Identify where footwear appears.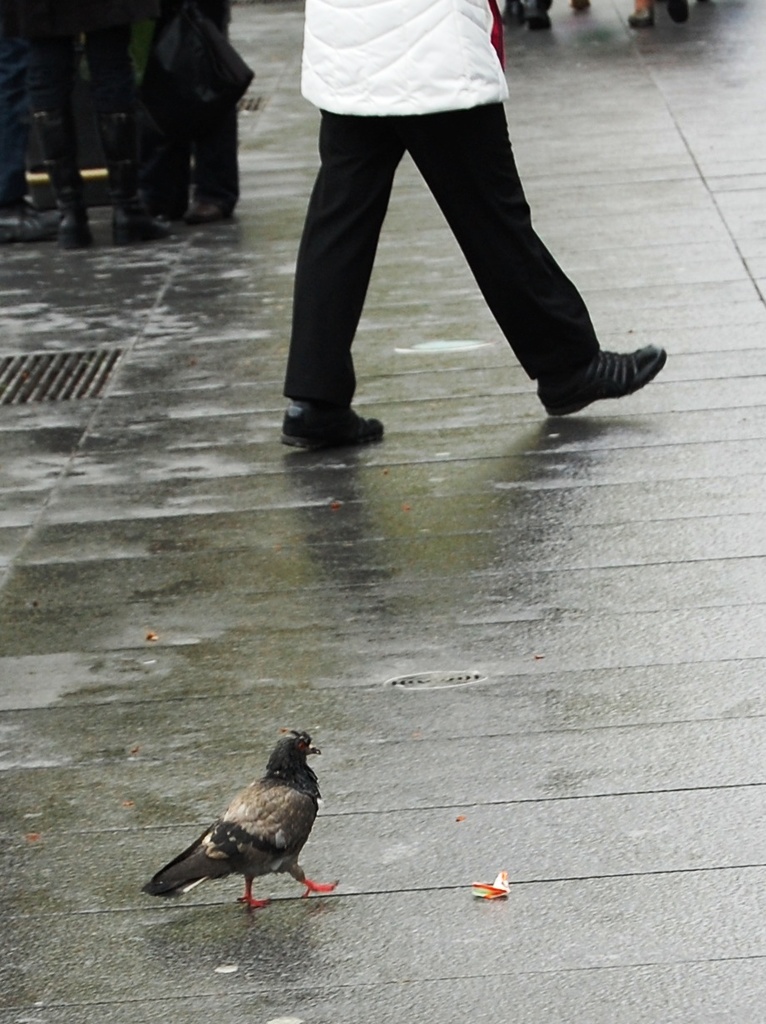
Appears at crop(522, 0, 554, 32).
